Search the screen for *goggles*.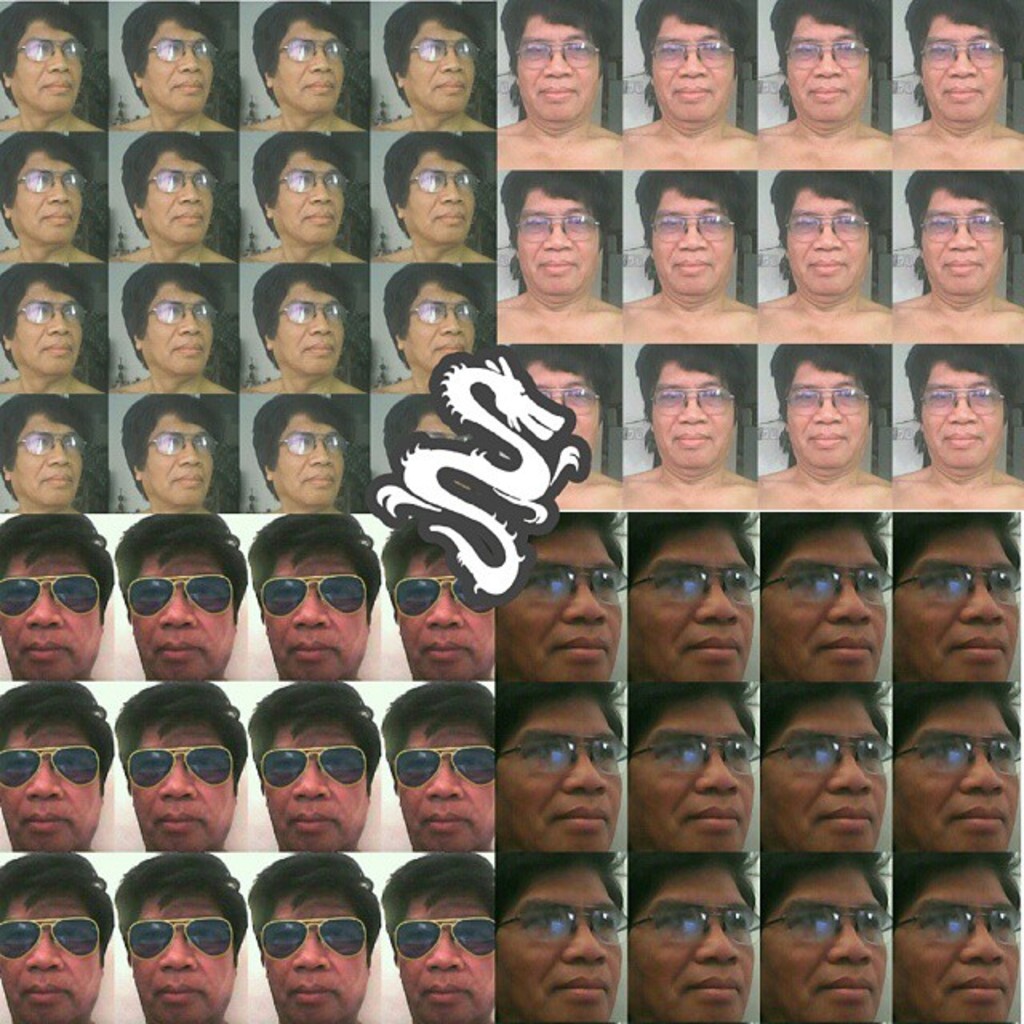
Found at 758,568,906,616.
